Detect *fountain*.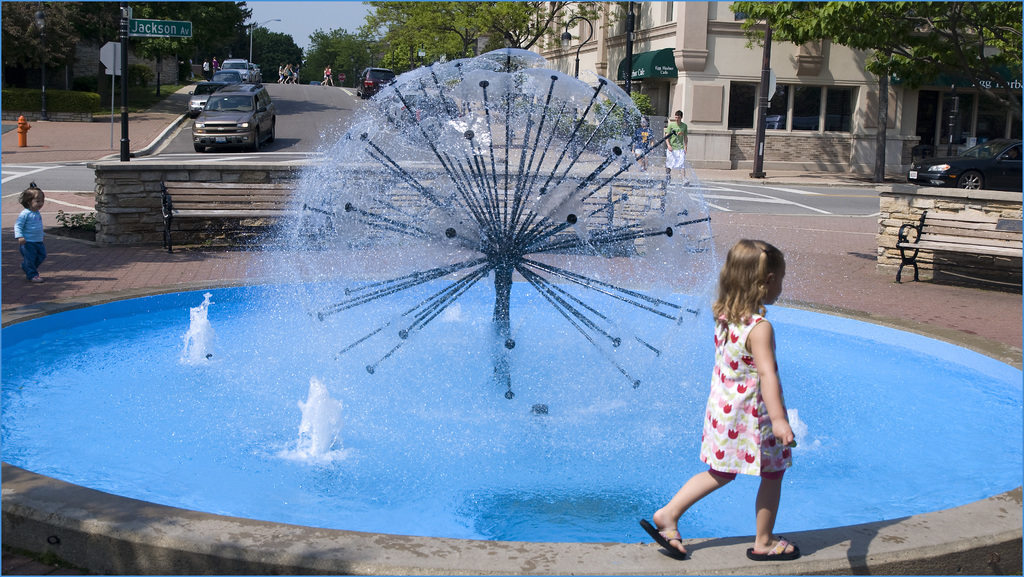
Detected at bbox=[0, 40, 1023, 576].
